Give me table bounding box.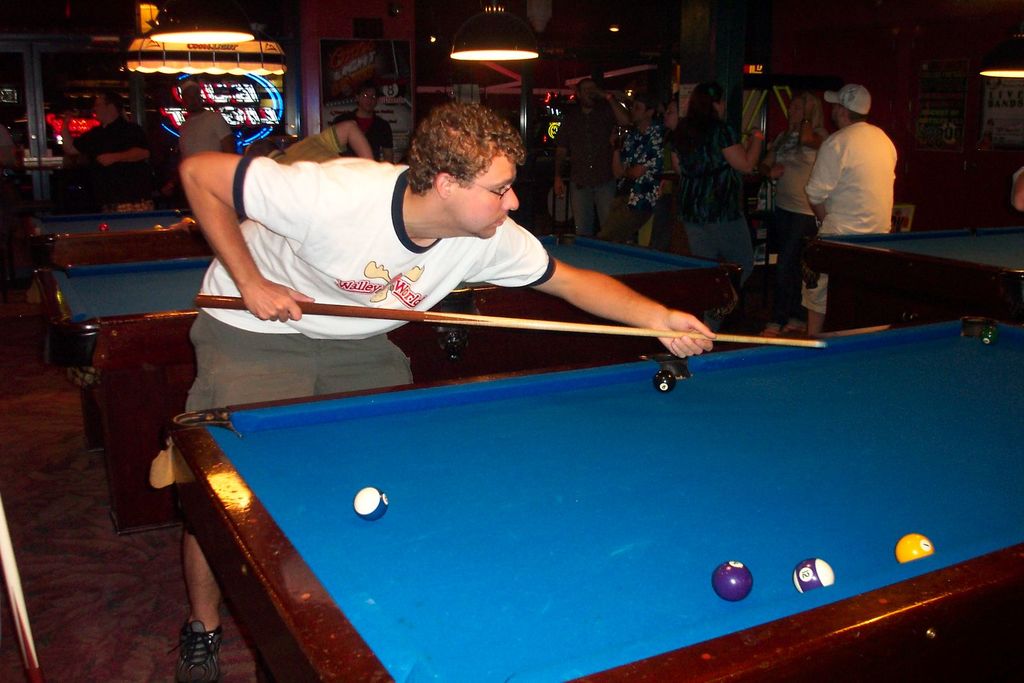
bbox=(39, 225, 750, 534).
